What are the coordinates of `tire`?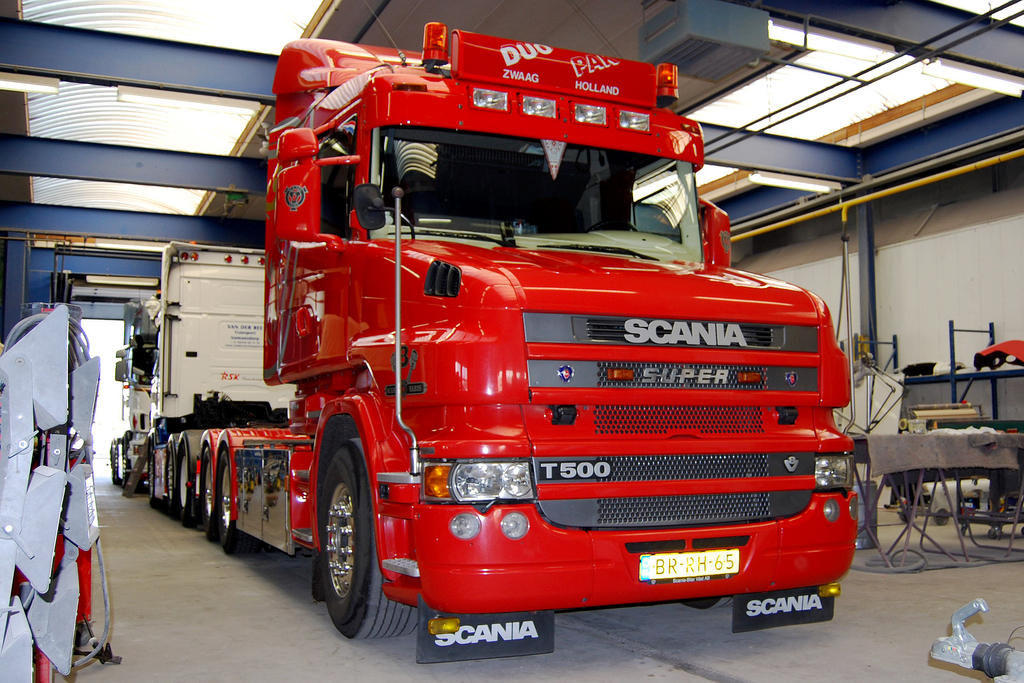
pyautogui.locateOnScreen(220, 448, 252, 555).
